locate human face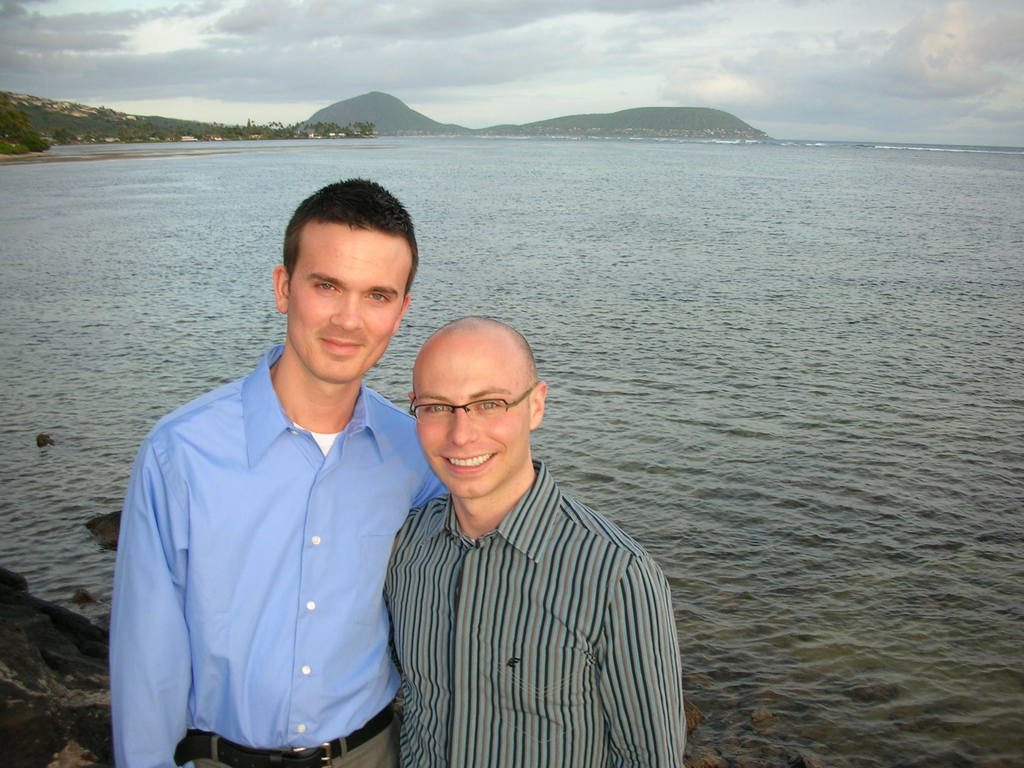
{"x1": 289, "y1": 225, "x2": 413, "y2": 386}
